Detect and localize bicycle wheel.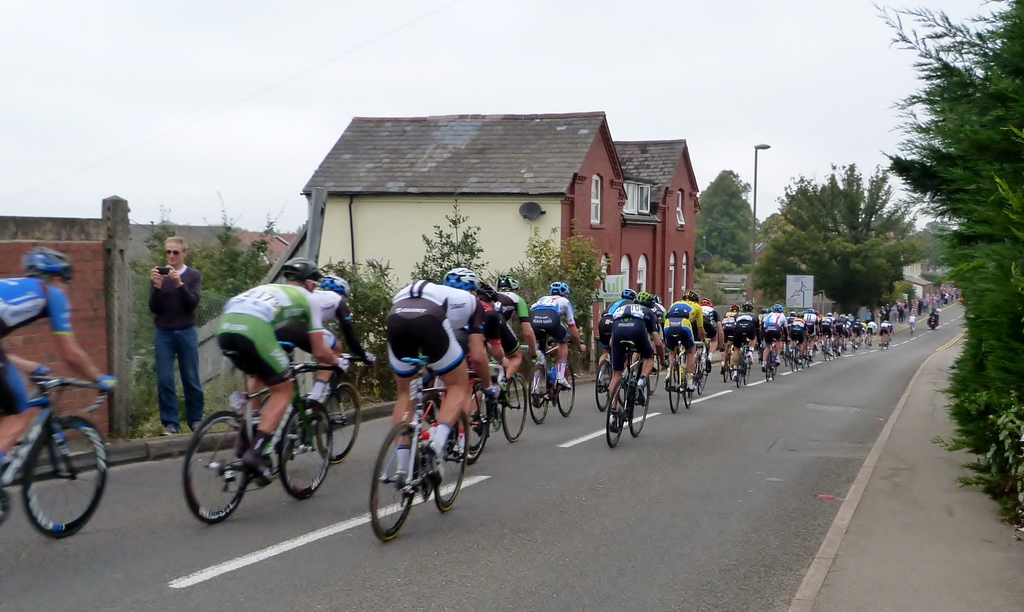
Localized at 503/380/530/444.
